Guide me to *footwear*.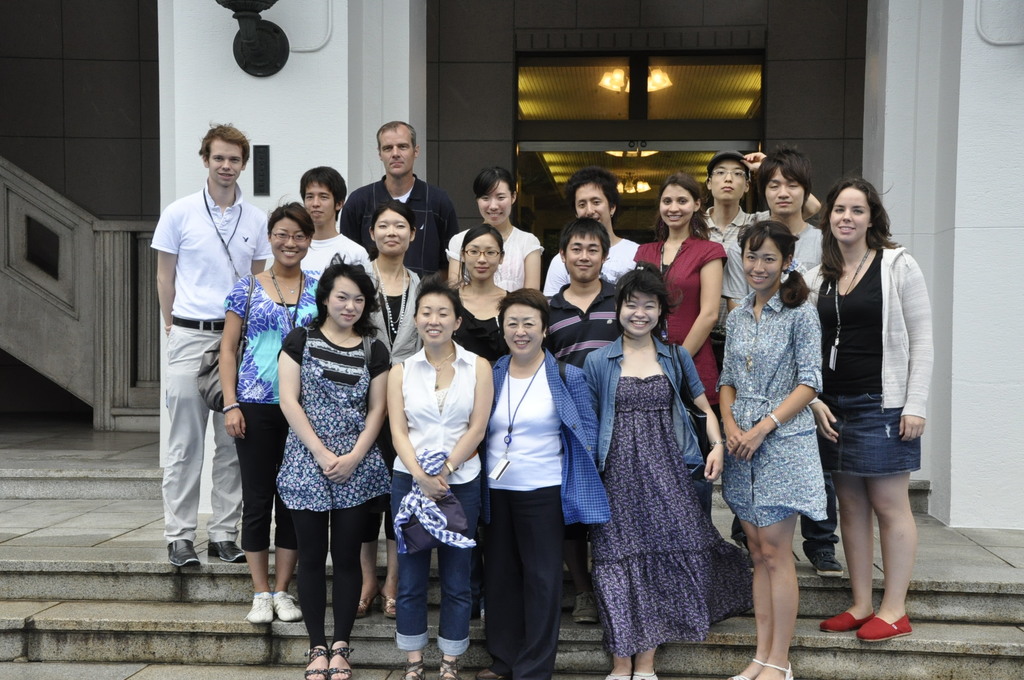
Guidance: bbox(810, 544, 842, 578).
